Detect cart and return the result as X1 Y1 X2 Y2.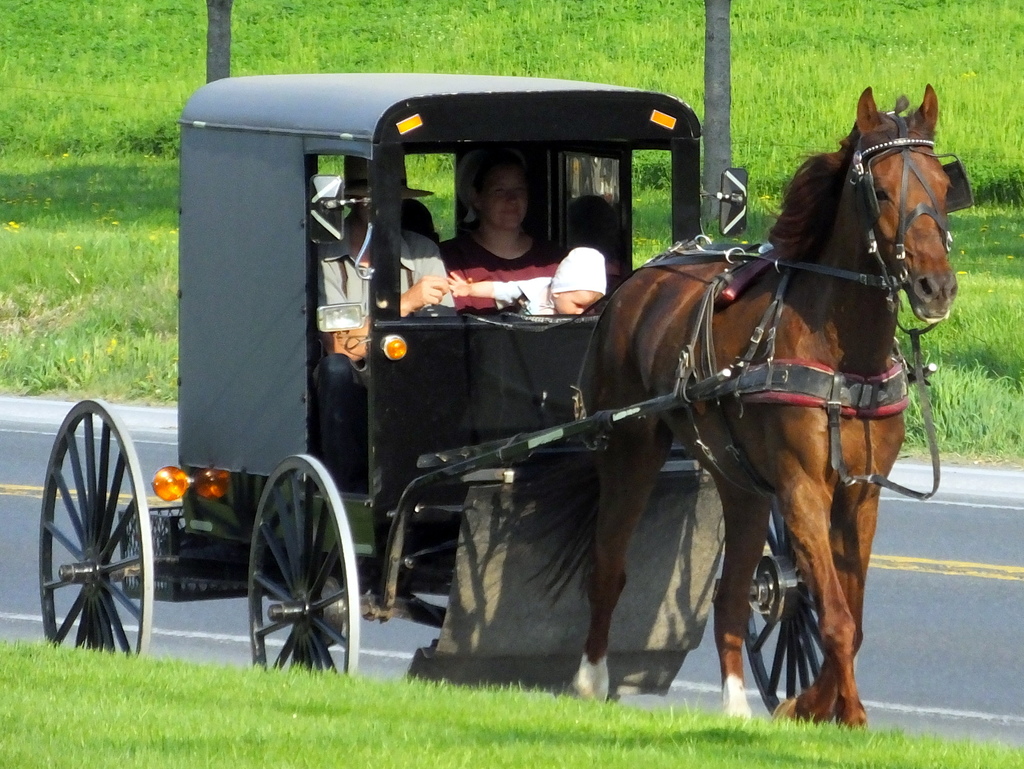
39 73 935 722.
